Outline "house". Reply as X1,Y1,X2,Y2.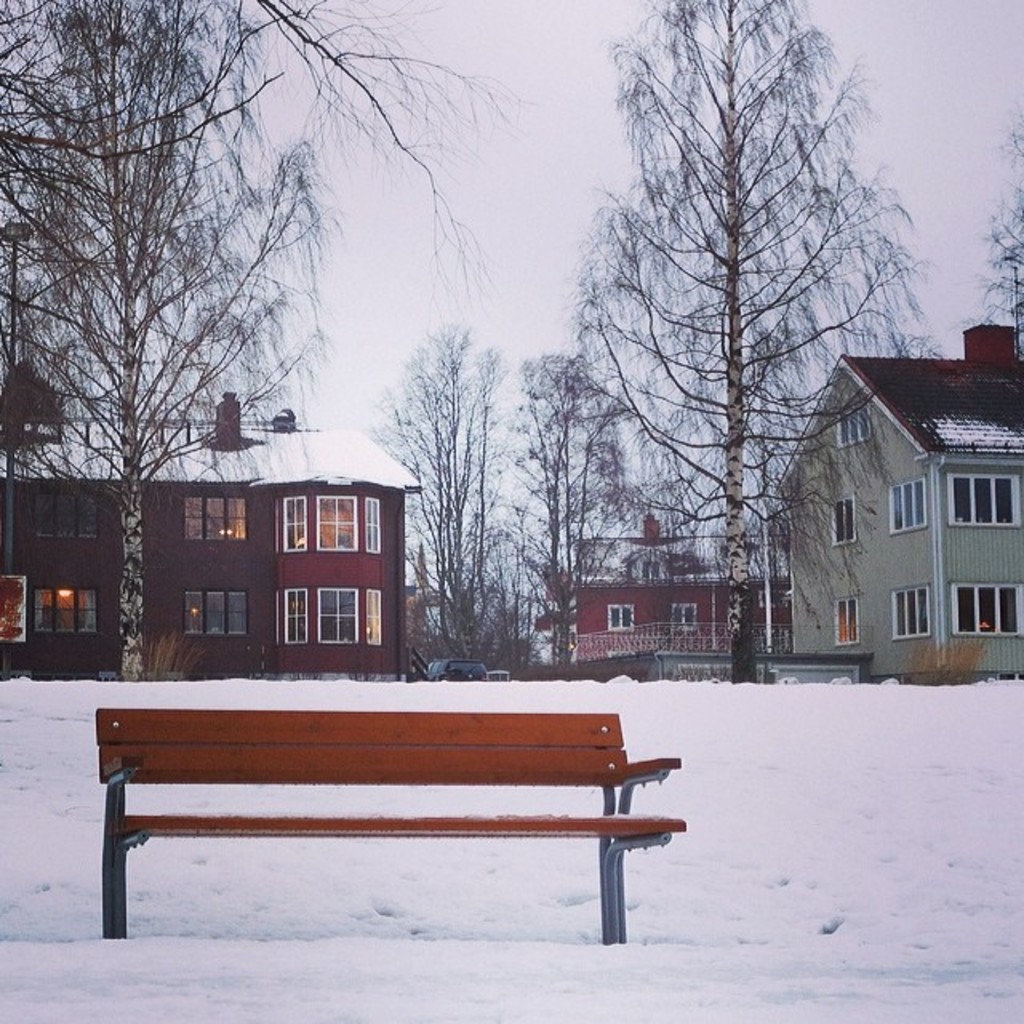
766,314,1014,680.
